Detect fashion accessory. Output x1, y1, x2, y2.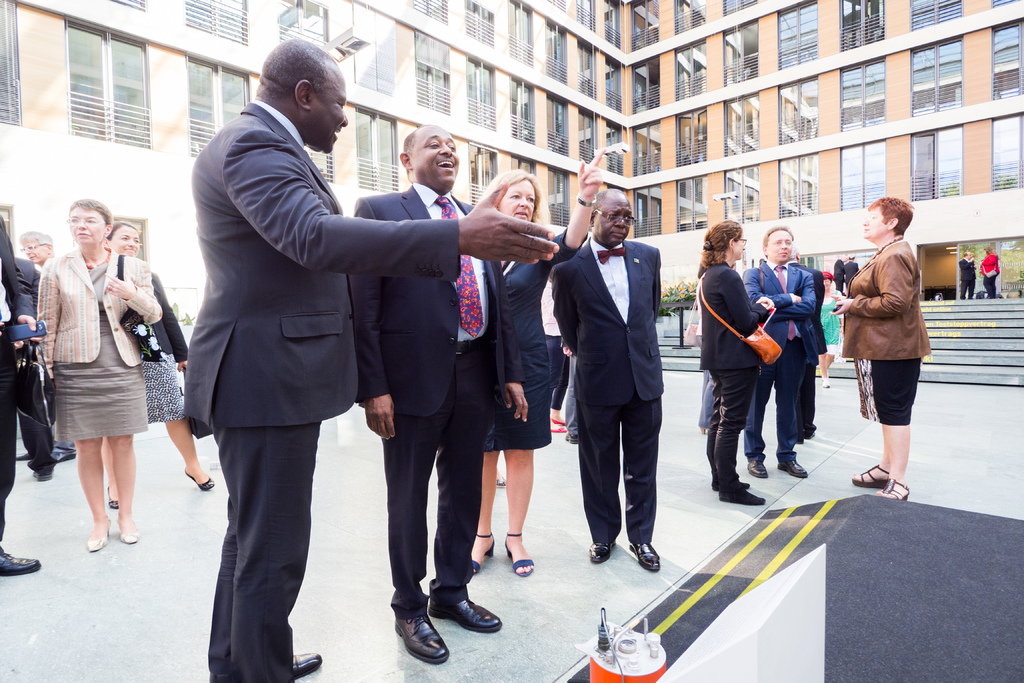
292, 655, 321, 681.
